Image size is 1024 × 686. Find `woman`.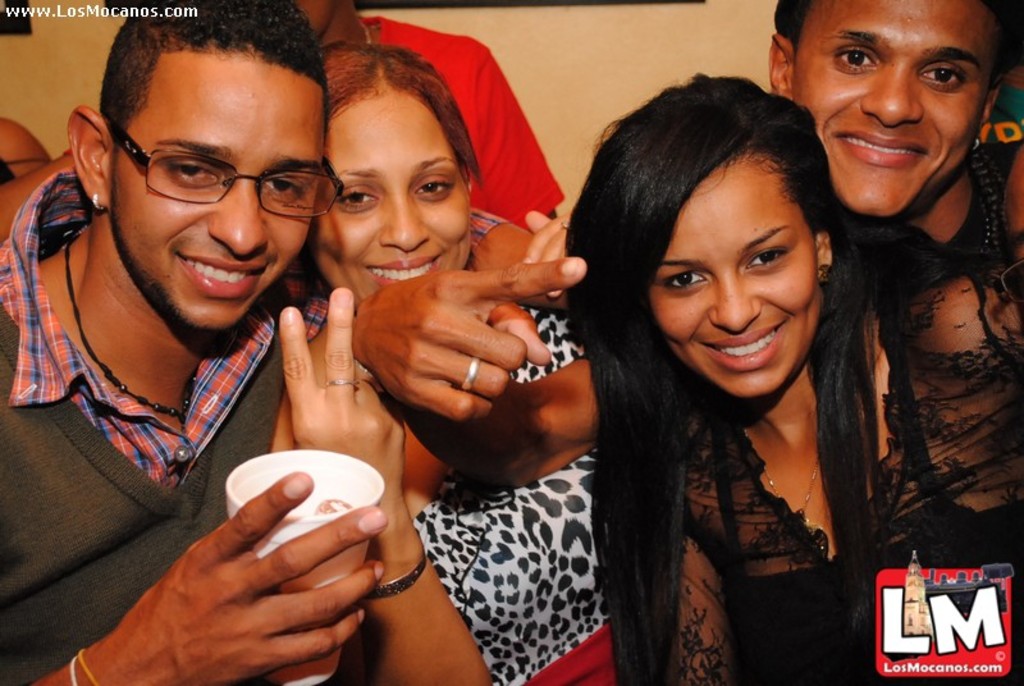
<region>274, 40, 614, 685</region>.
